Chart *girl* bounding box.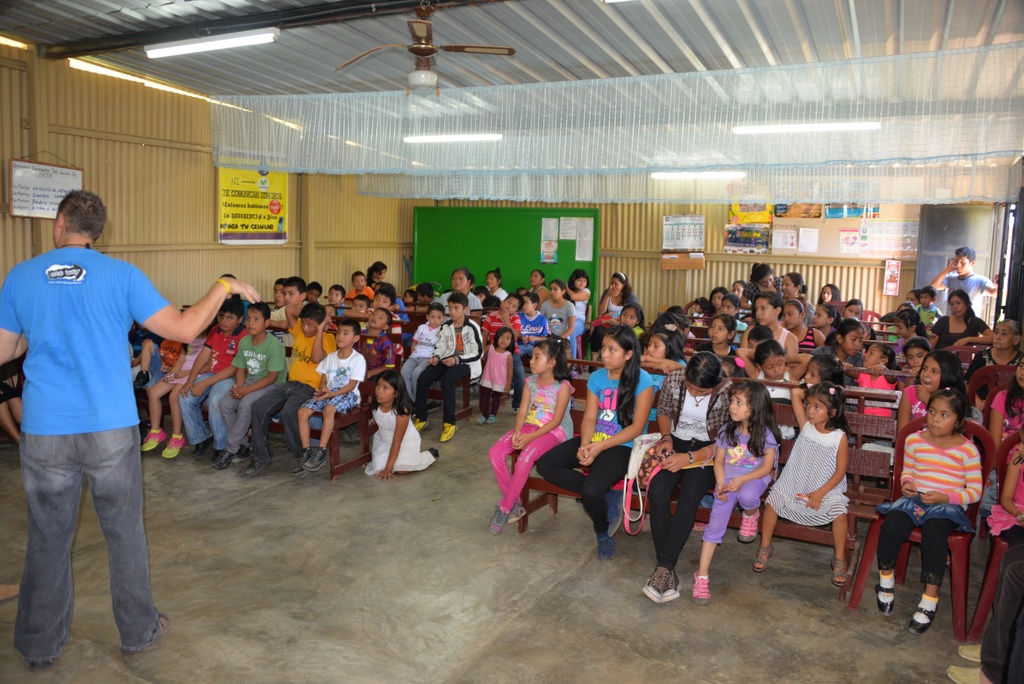
Charted: [813, 316, 868, 386].
